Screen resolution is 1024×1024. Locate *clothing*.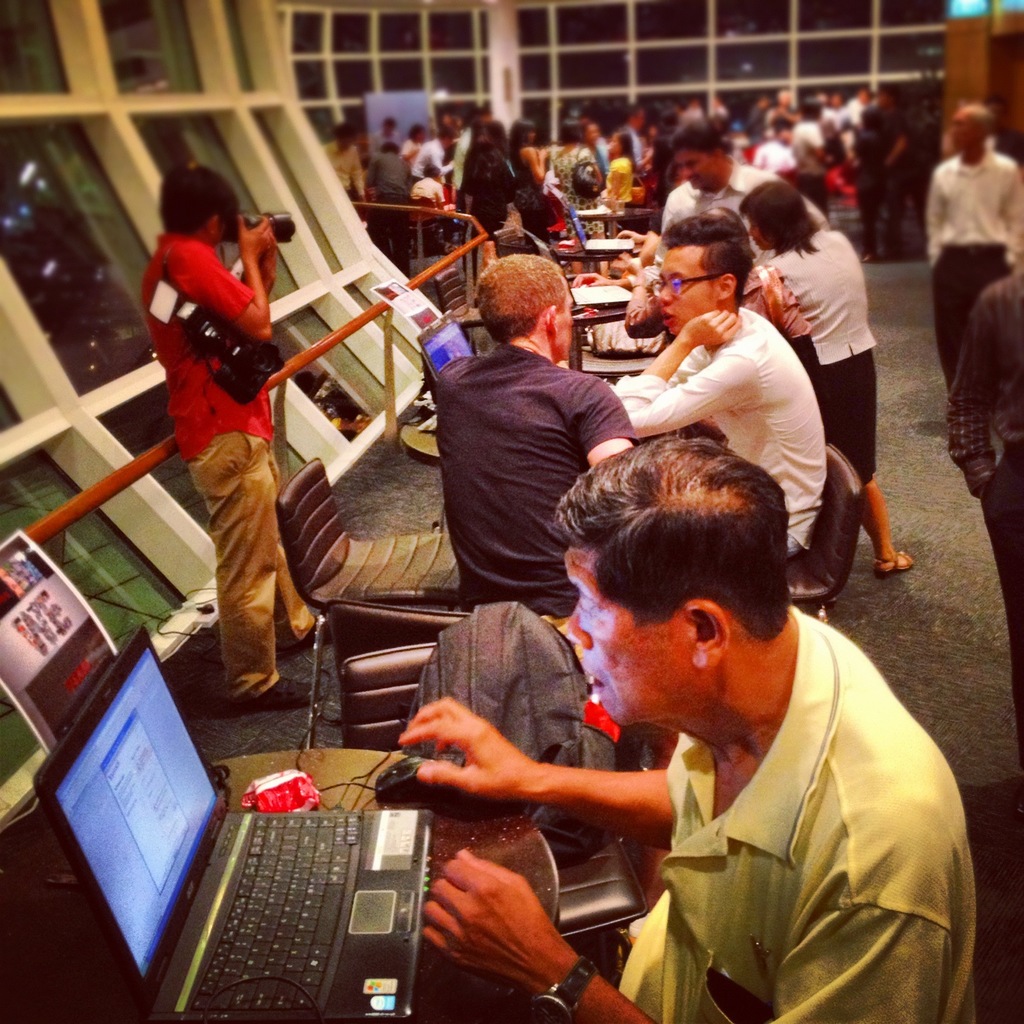
[148, 176, 309, 644].
